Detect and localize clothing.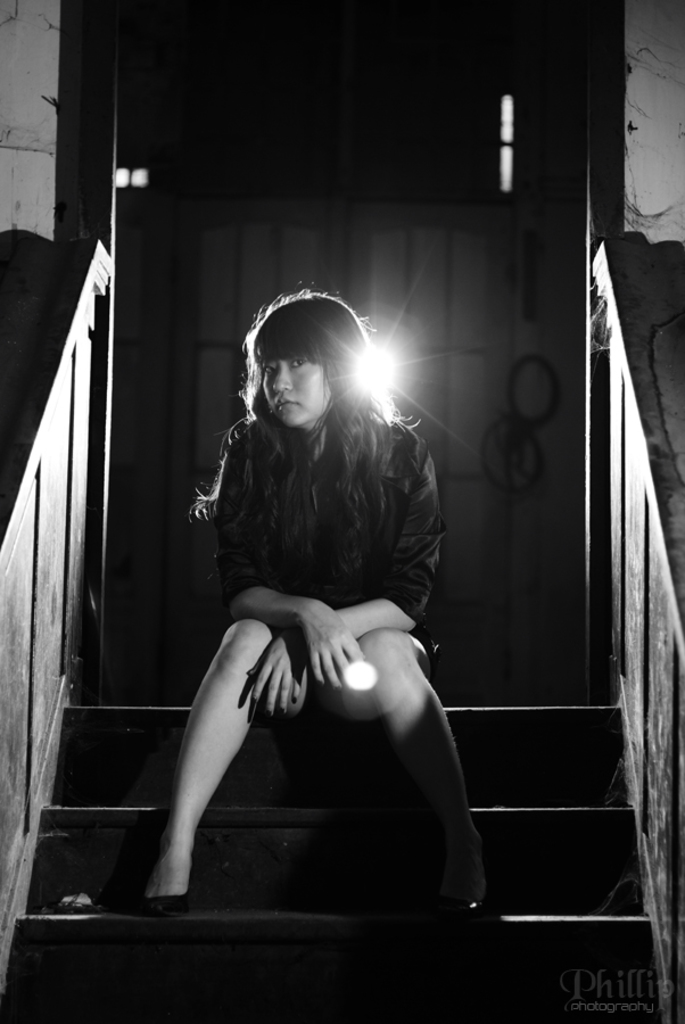
Localized at 212, 408, 439, 742.
